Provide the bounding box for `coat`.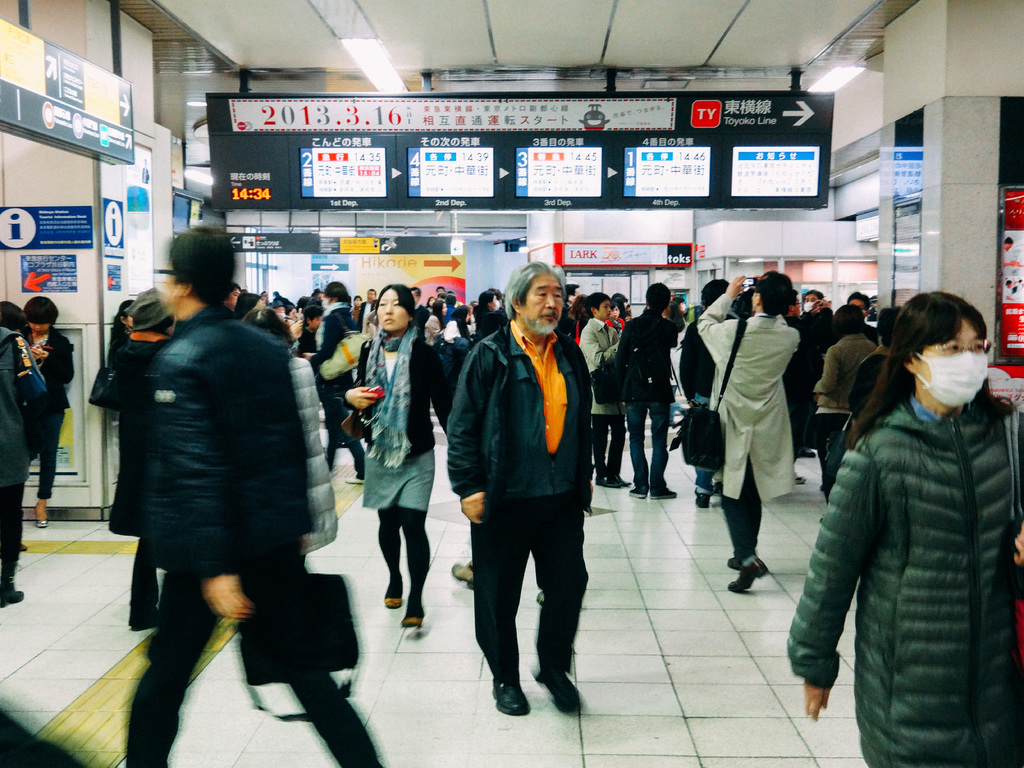
27/328/79/415.
